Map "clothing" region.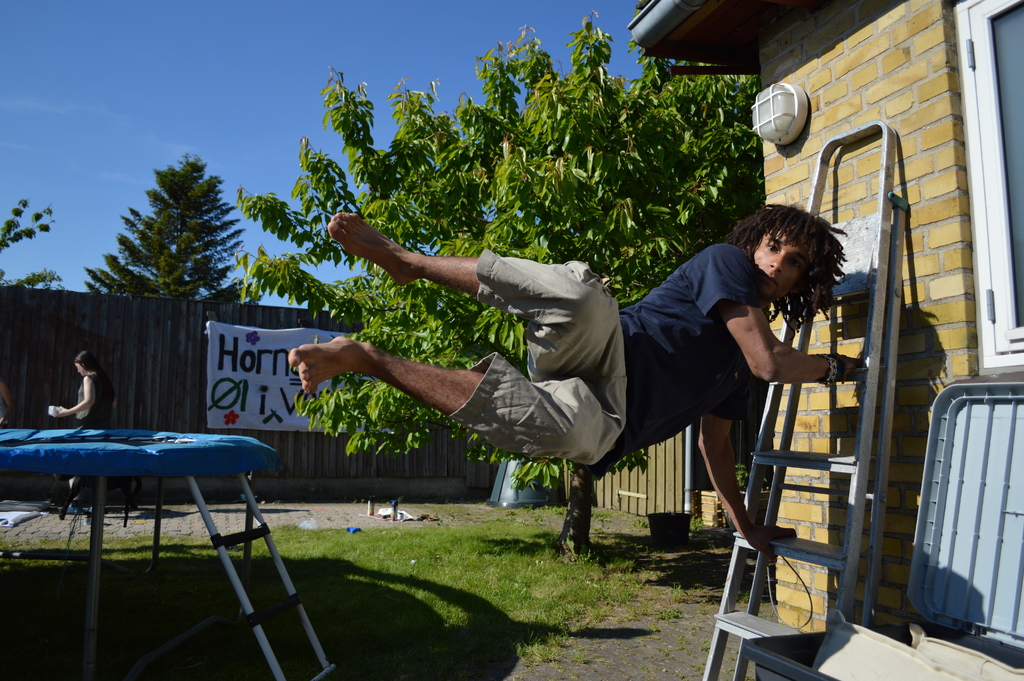
Mapped to detection(72, 372, 111, 431).
